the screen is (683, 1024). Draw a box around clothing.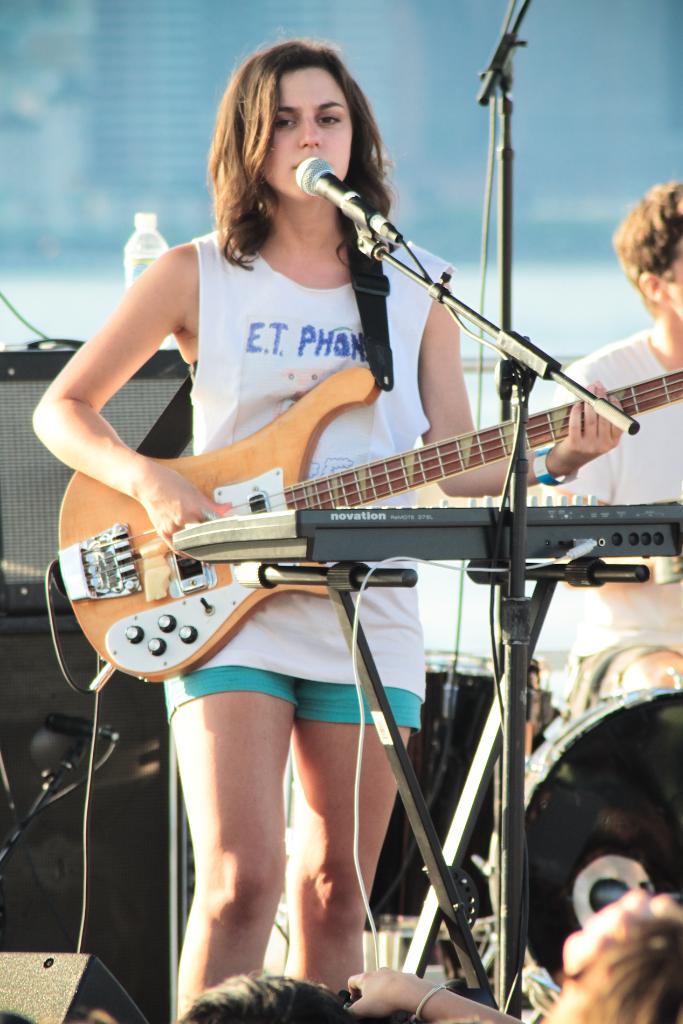
(183, 217, 429, 727).
